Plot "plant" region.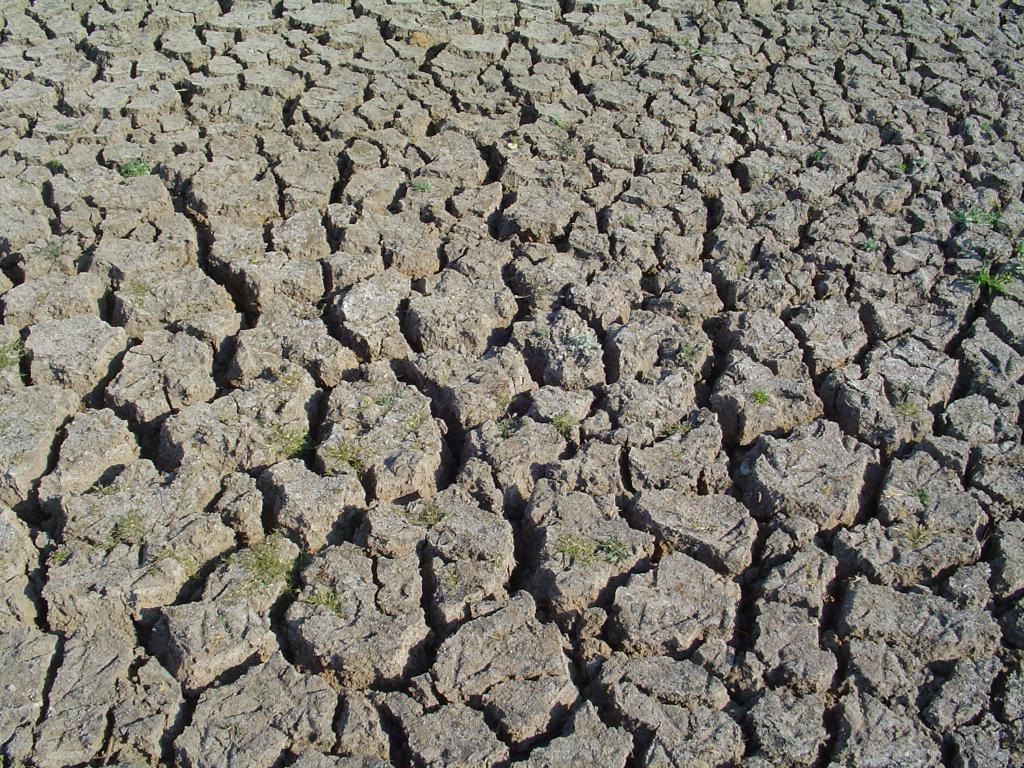
Plotted at BBox(31, 238, 70, 263).
